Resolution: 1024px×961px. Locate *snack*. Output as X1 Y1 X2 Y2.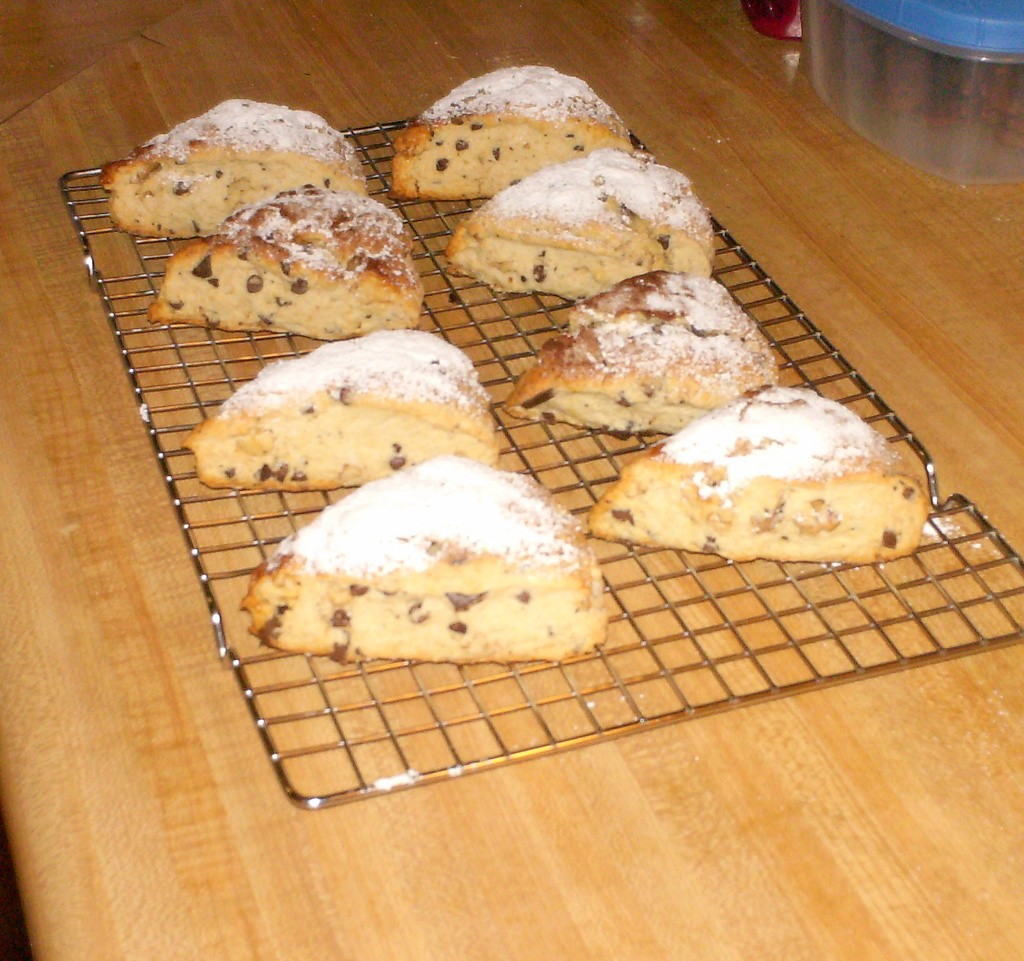
182 331 500 487.
